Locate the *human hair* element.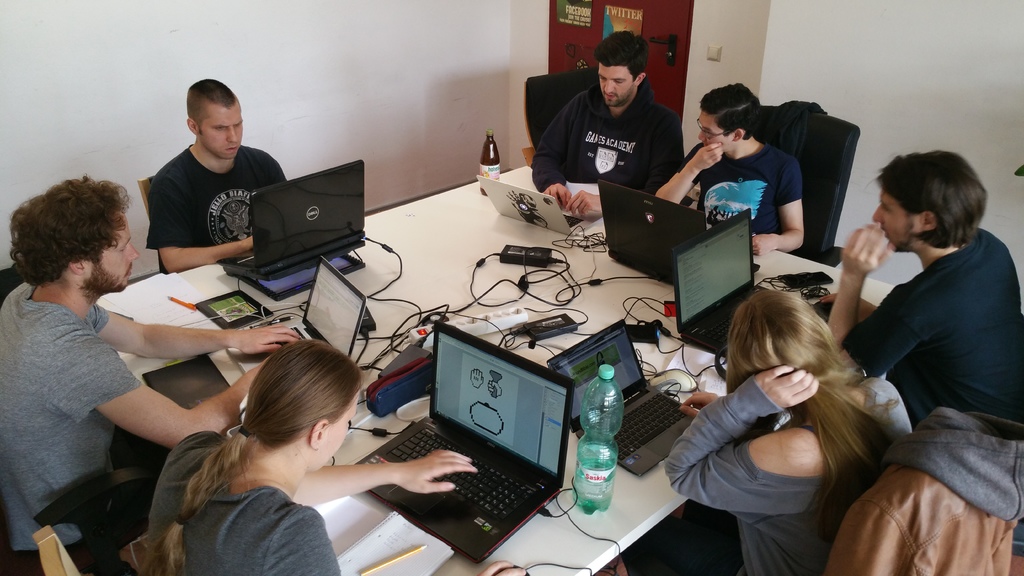
Element bbox: <bbox>878, 150, 993, 244</bbox>.
